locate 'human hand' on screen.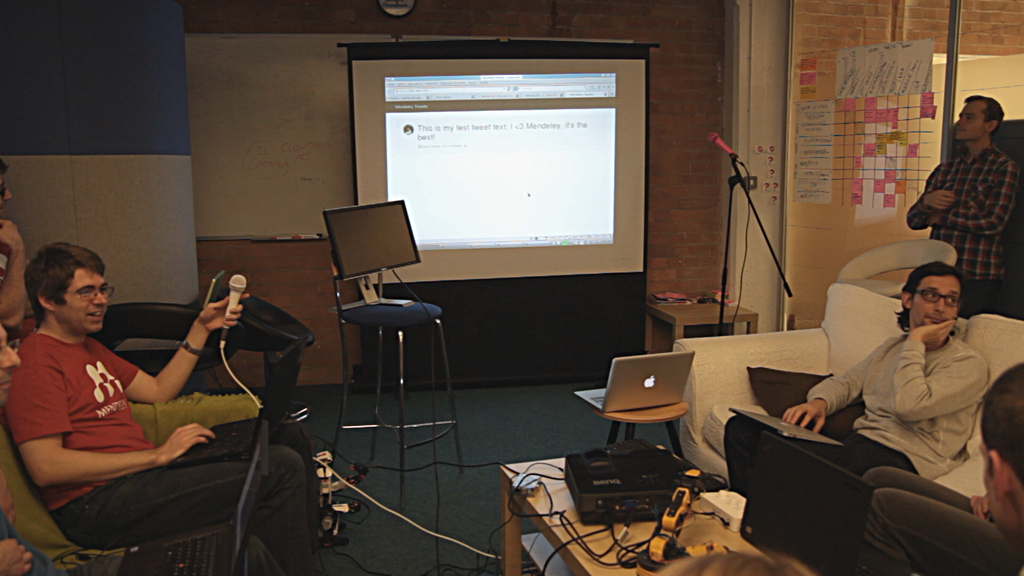
On screen at rect(174, 290, 241, 356).
